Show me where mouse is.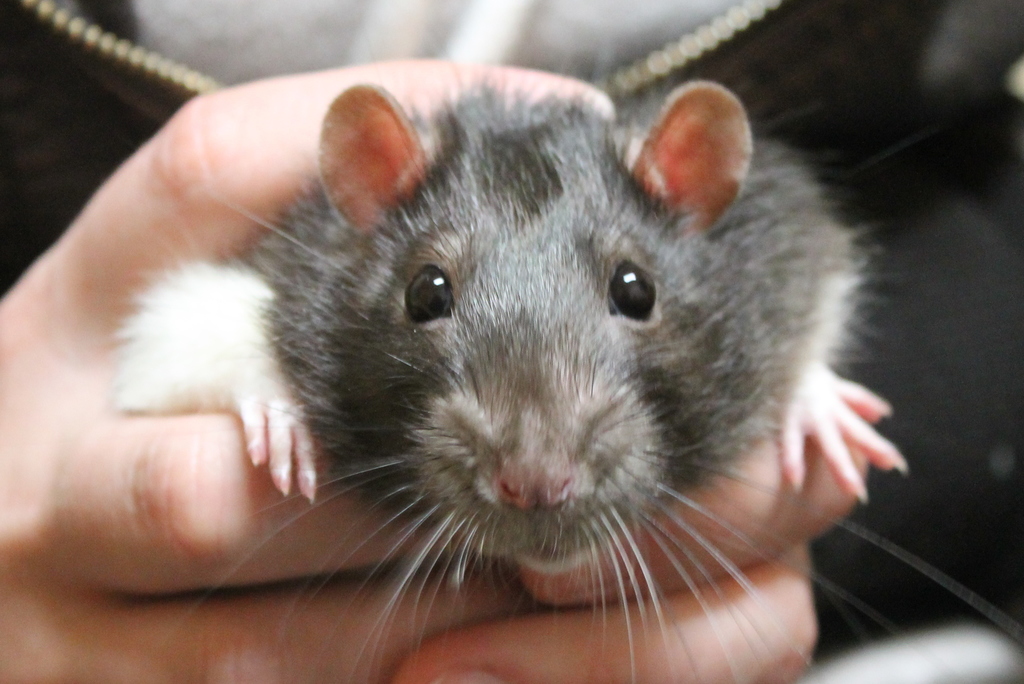
mouse is at <box>114,81,1002,679</box>.
